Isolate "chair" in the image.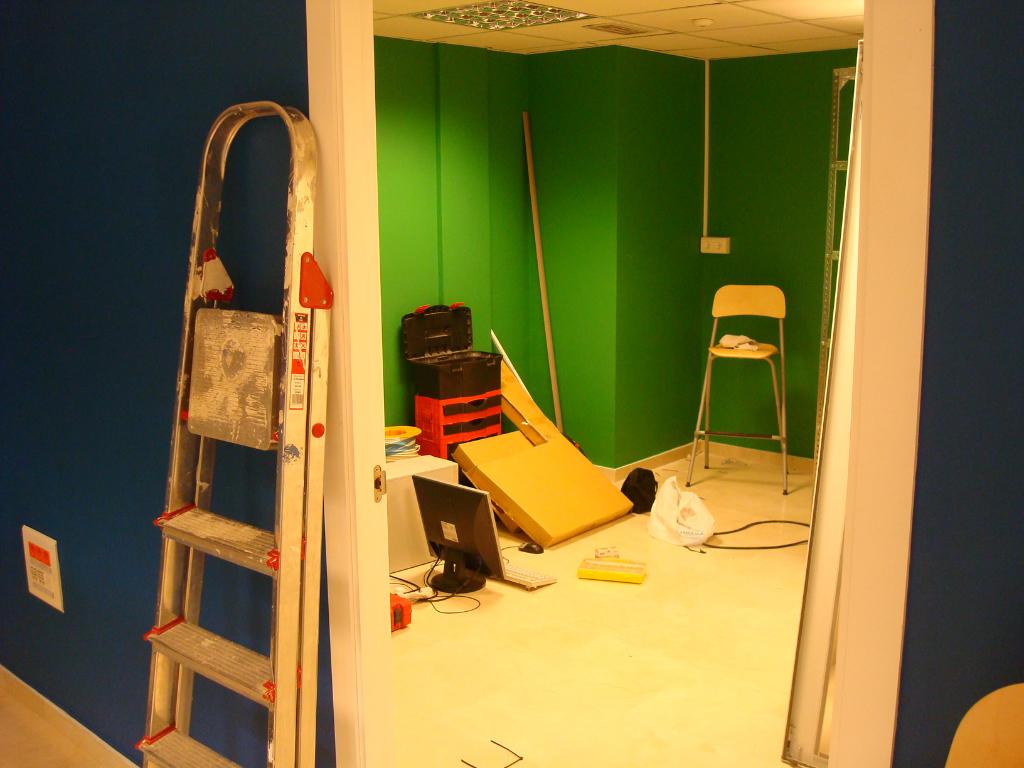
Isolated region: 693 255 801 486.
